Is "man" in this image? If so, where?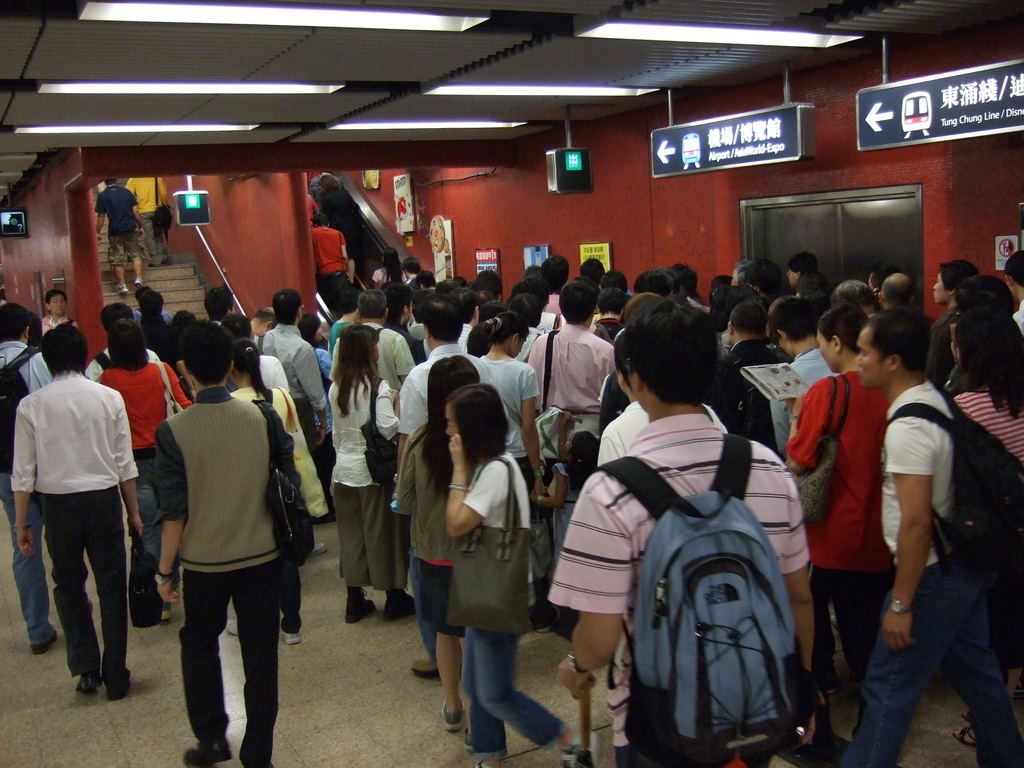
Yes, at x1=150, y1=320, x2=306, y2=767.
